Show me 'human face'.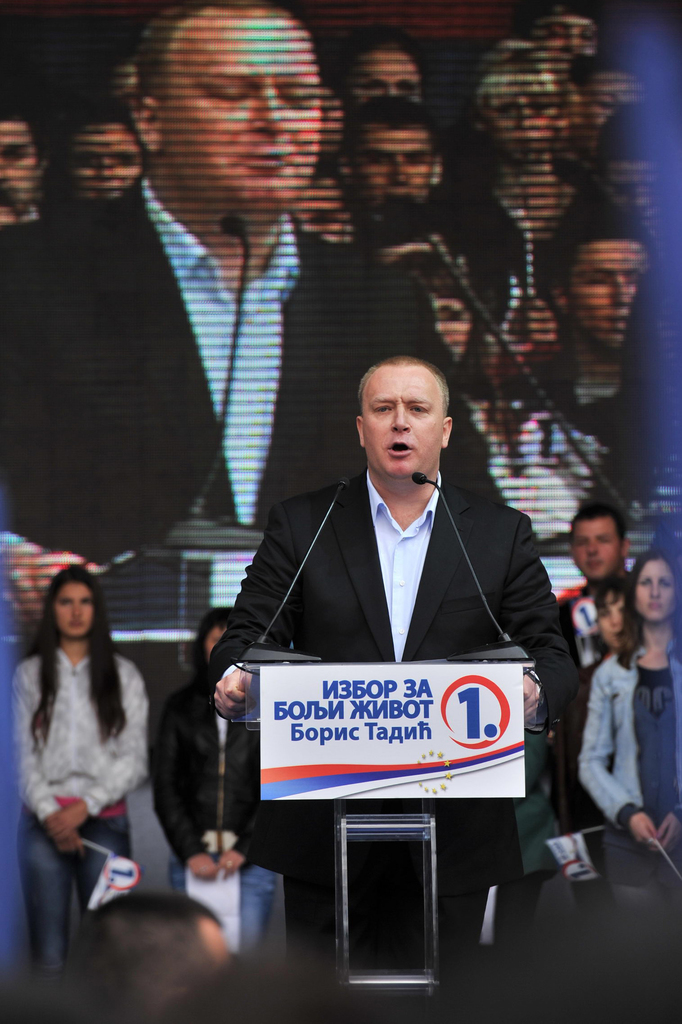
'human face' is here: (left=207, top=623, right=225, bottom=662).
